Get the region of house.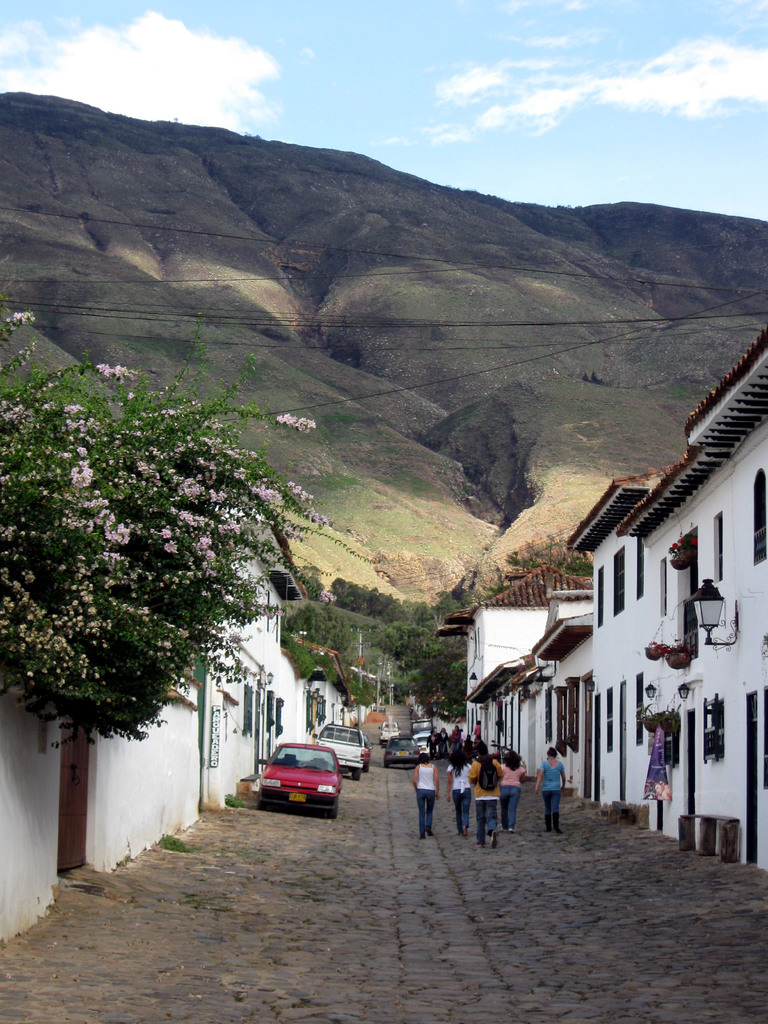
563/317/767/864.
